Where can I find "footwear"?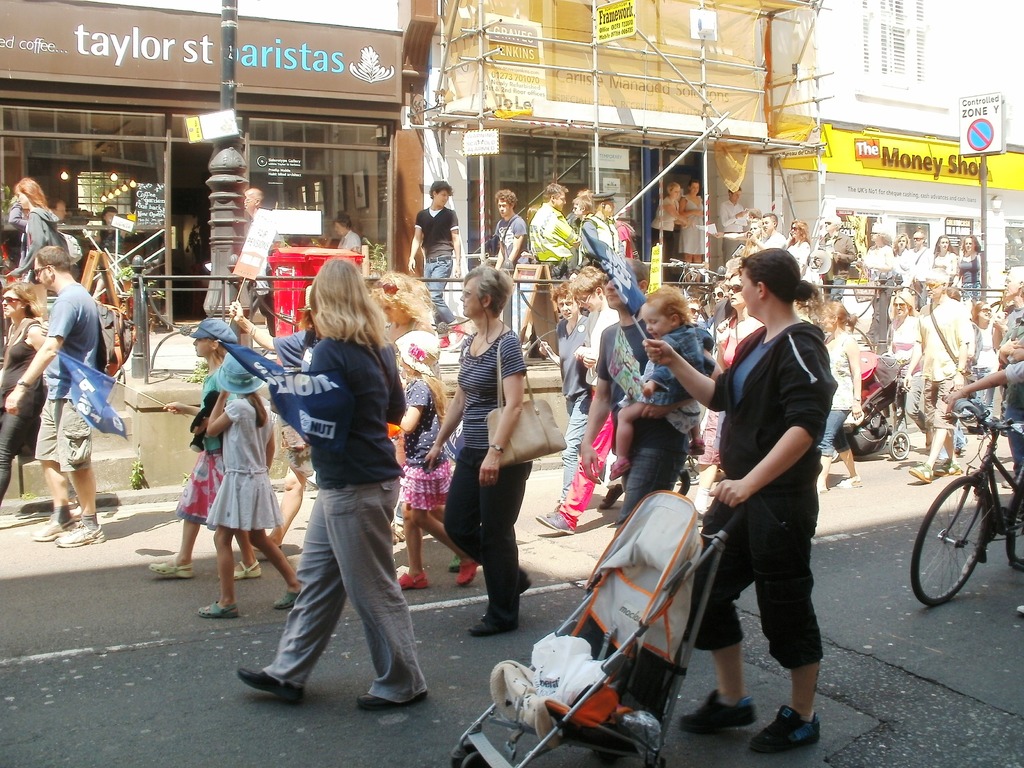
You can find it at select_region(198, 600, 241, 618).
